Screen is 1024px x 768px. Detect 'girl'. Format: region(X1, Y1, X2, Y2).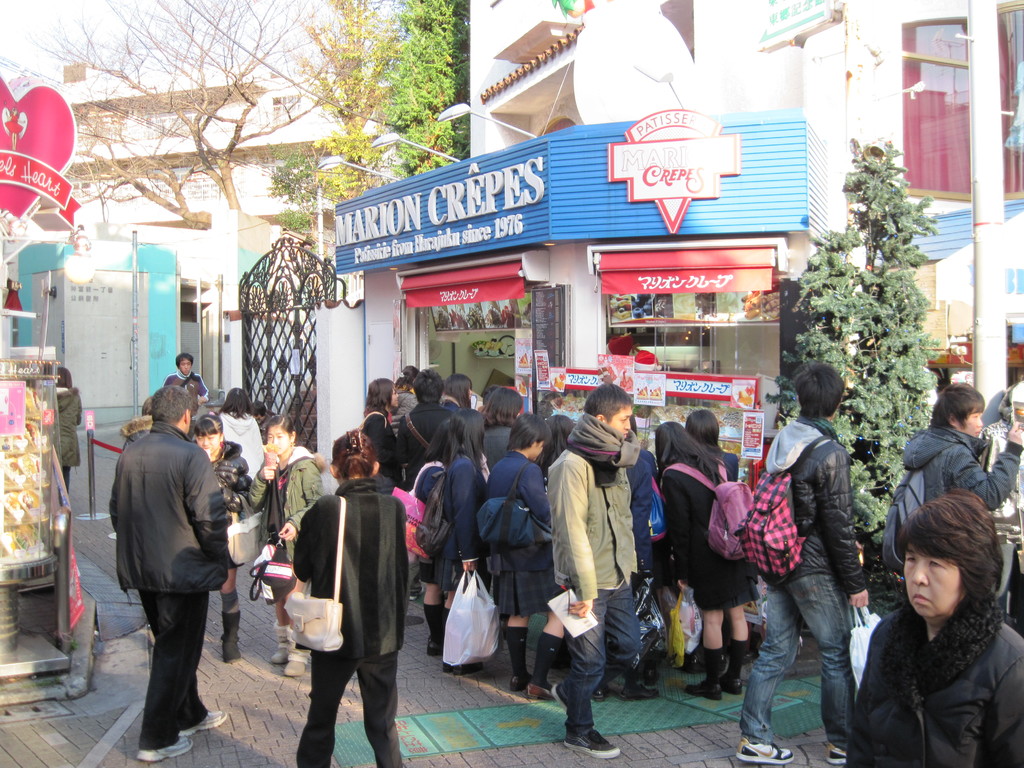
region(481, 387, 522, 640).
